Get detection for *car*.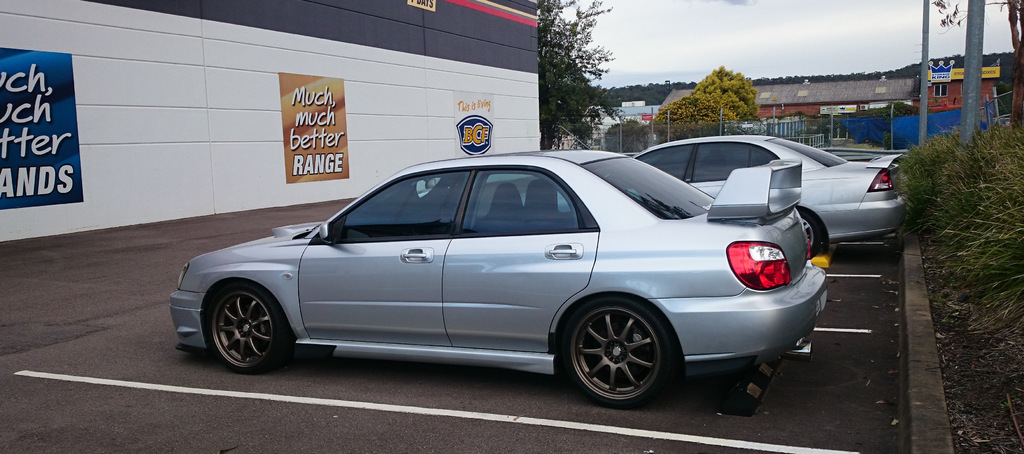
Detection: (left=168, top=150, right=827, bottom=409).
